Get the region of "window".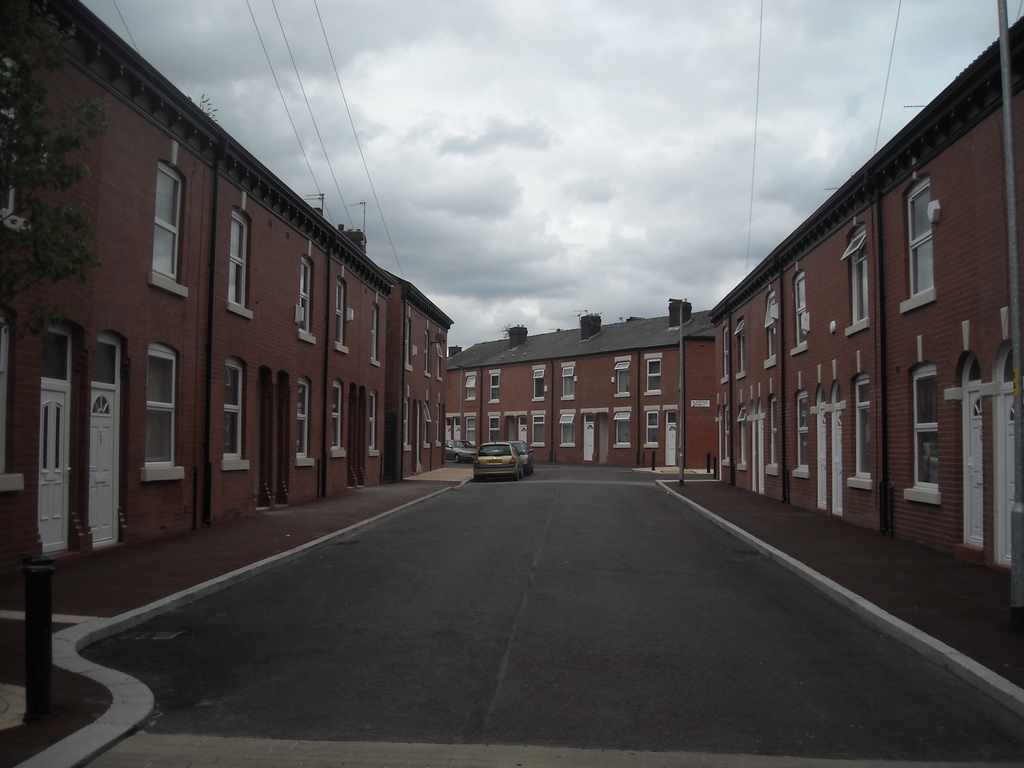
797/384/807/473.
